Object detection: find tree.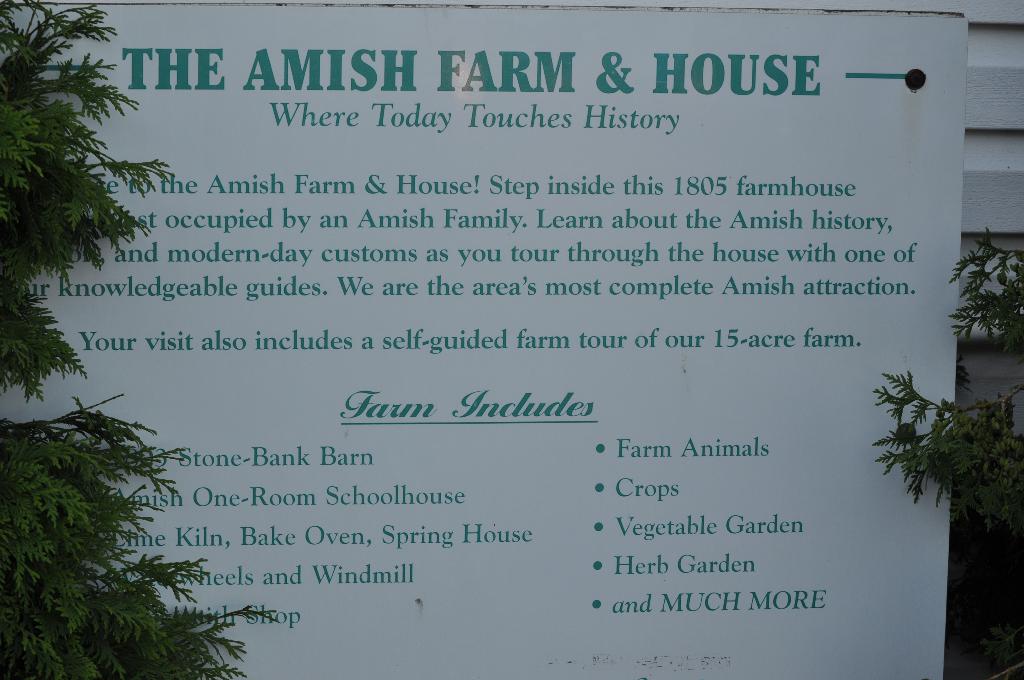
Rect(872, 232, 1023, 545).
